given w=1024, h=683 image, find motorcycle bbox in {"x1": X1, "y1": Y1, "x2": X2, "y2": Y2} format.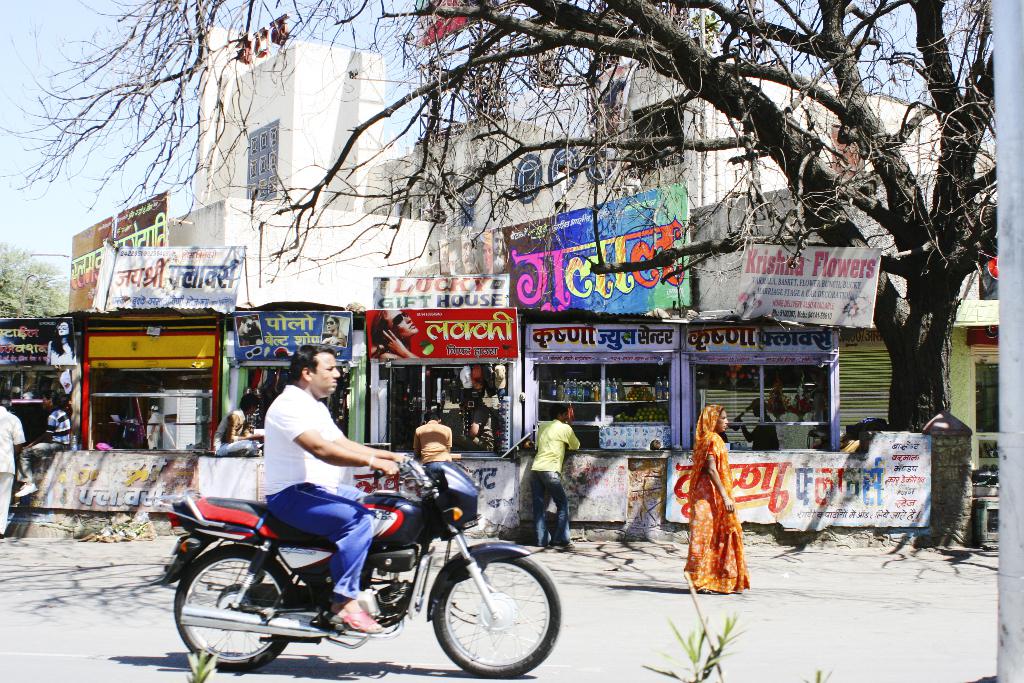
{"x1": 146, "y1": 457, "x2": 560, "y2": 677}.
